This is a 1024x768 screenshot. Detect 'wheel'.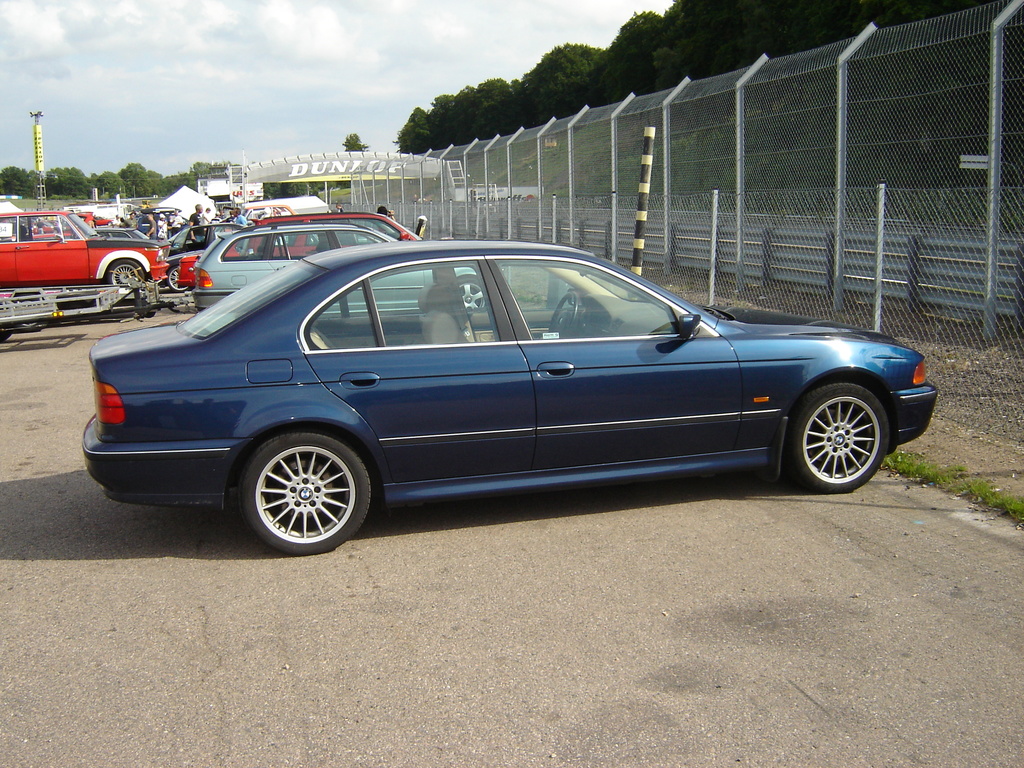
785:380:892:495.
